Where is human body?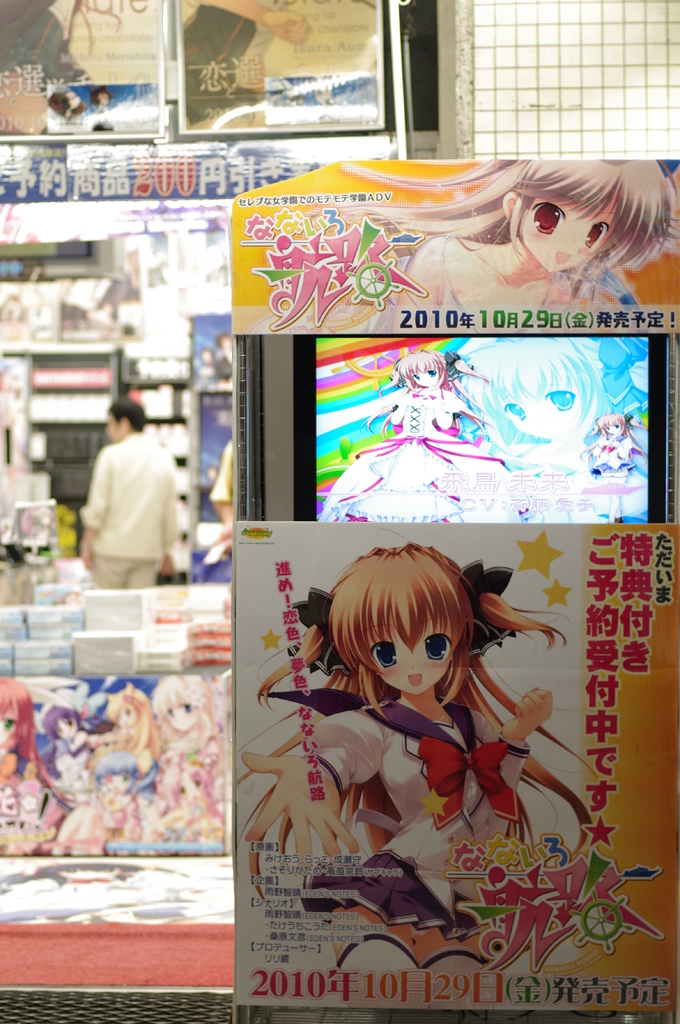
x1=161, y1=673, x2=204, y2=776.
